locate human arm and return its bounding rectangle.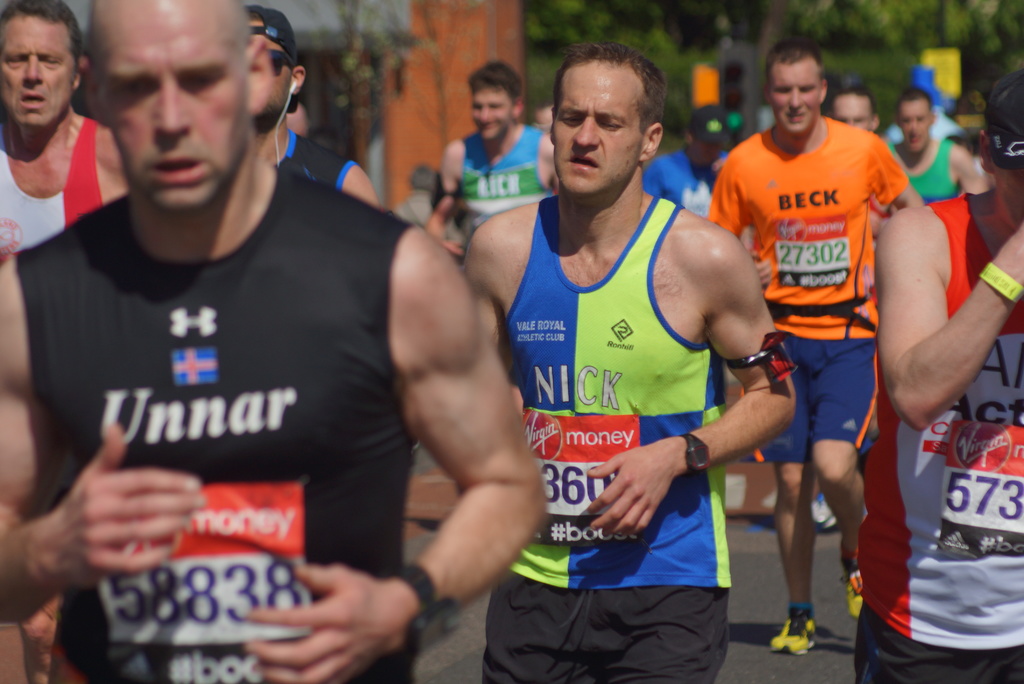
region(883, 191, 1009, 444).
